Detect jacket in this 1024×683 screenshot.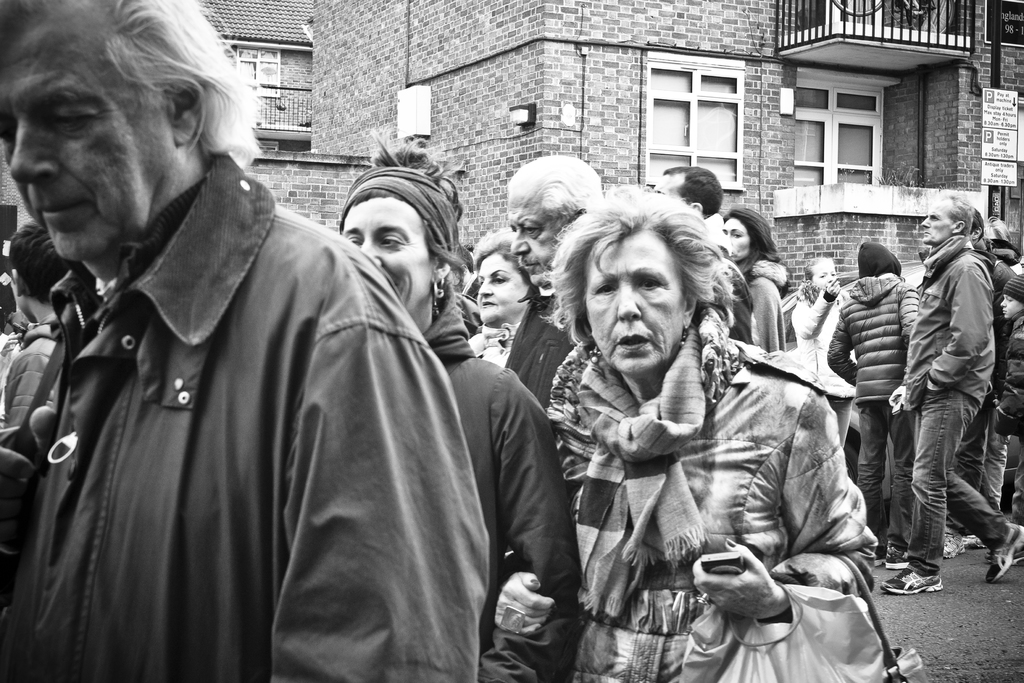
Detection: x1=896 y1=233 x2=998 y2=408.
